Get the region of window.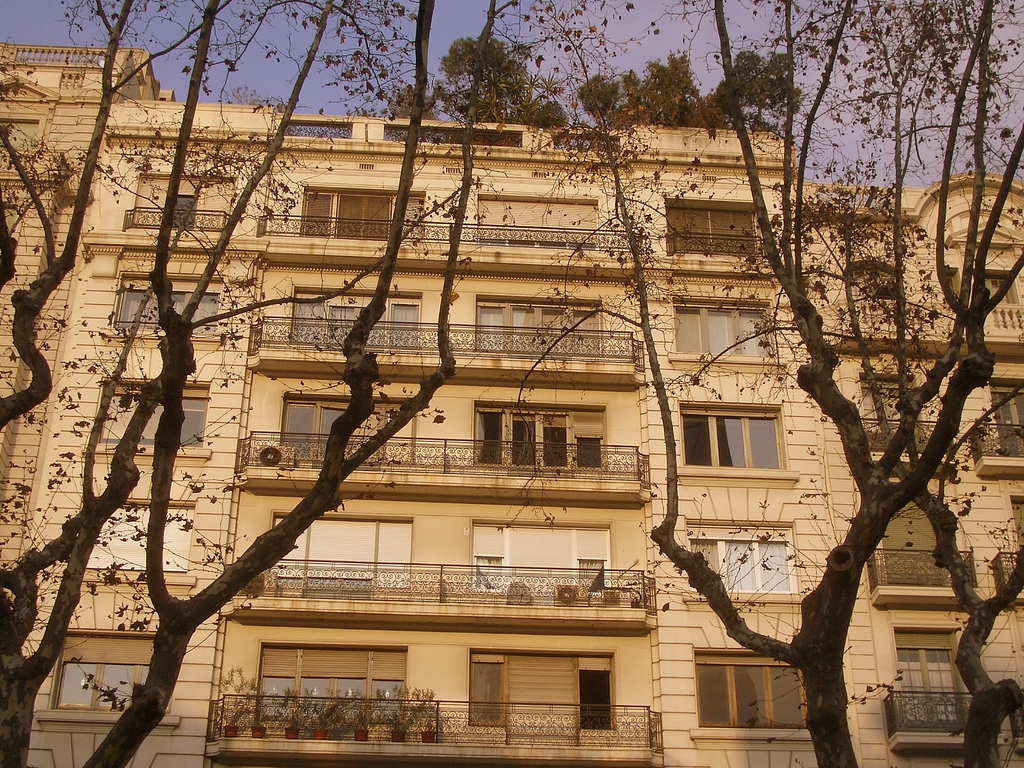
<box>0,114,42,183</box>.
